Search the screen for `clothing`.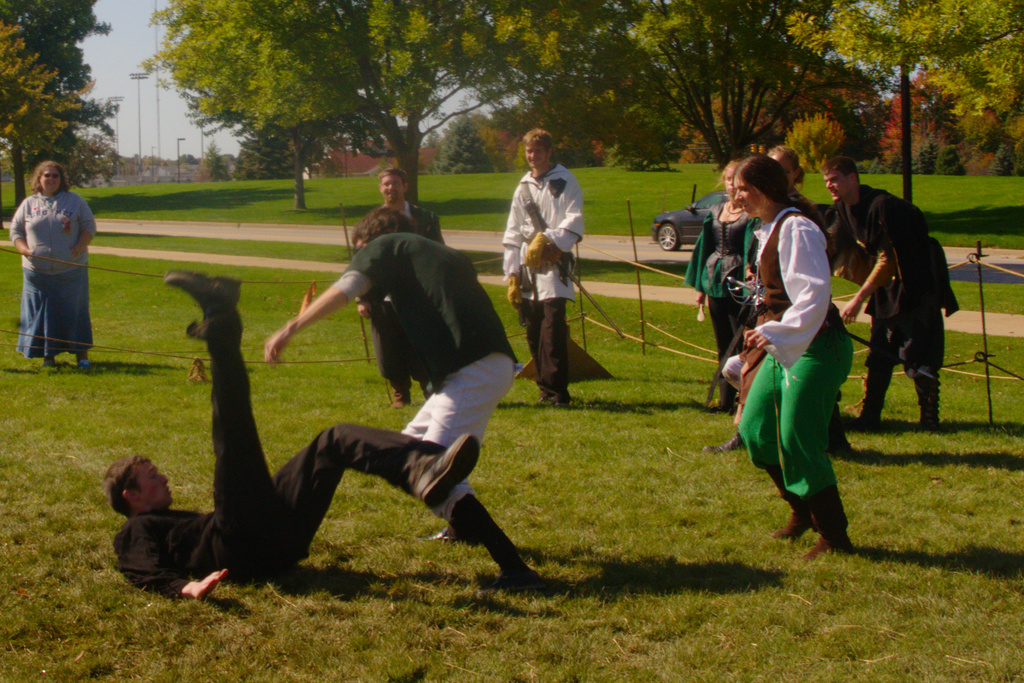
Found at (733,334,852,494).
